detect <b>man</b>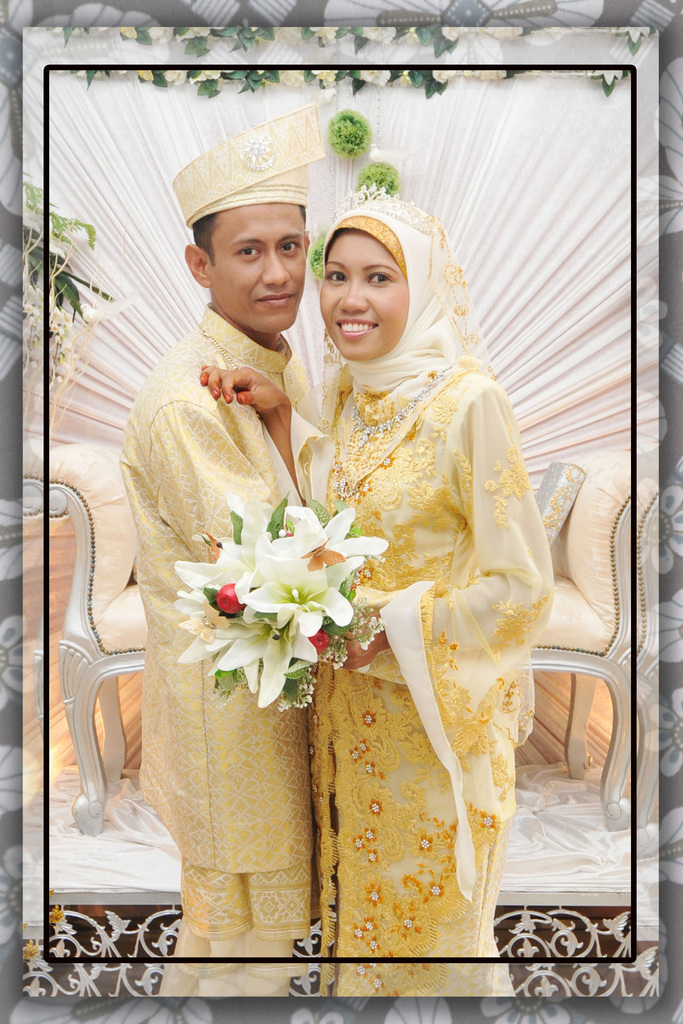
detection(121, 125, 332, 1007)
